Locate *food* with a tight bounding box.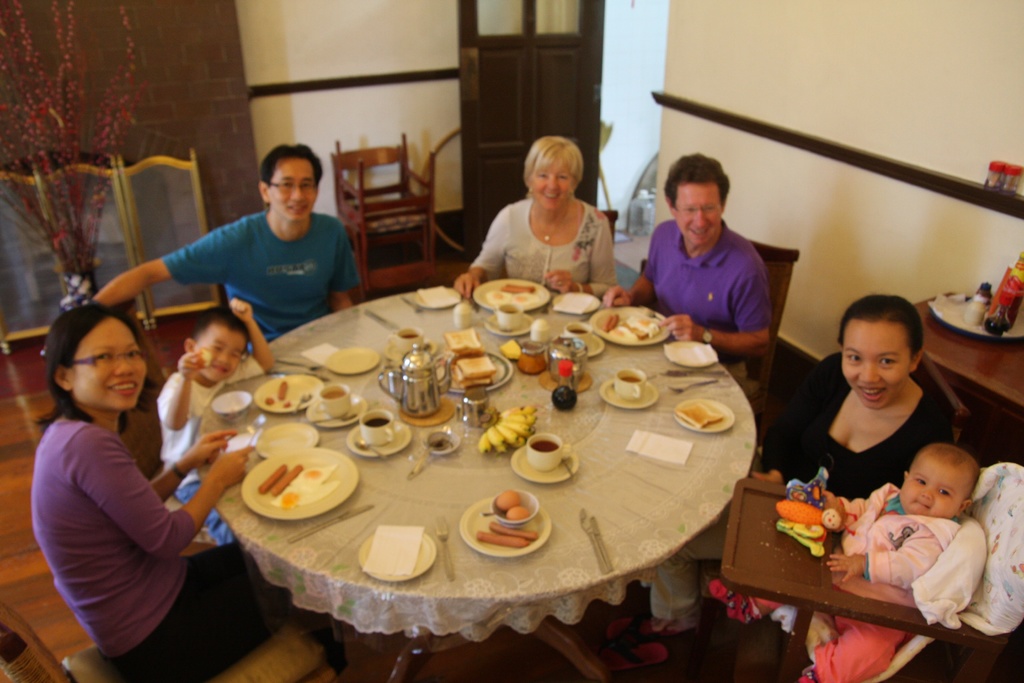
region(499, 336, 524, 365).
